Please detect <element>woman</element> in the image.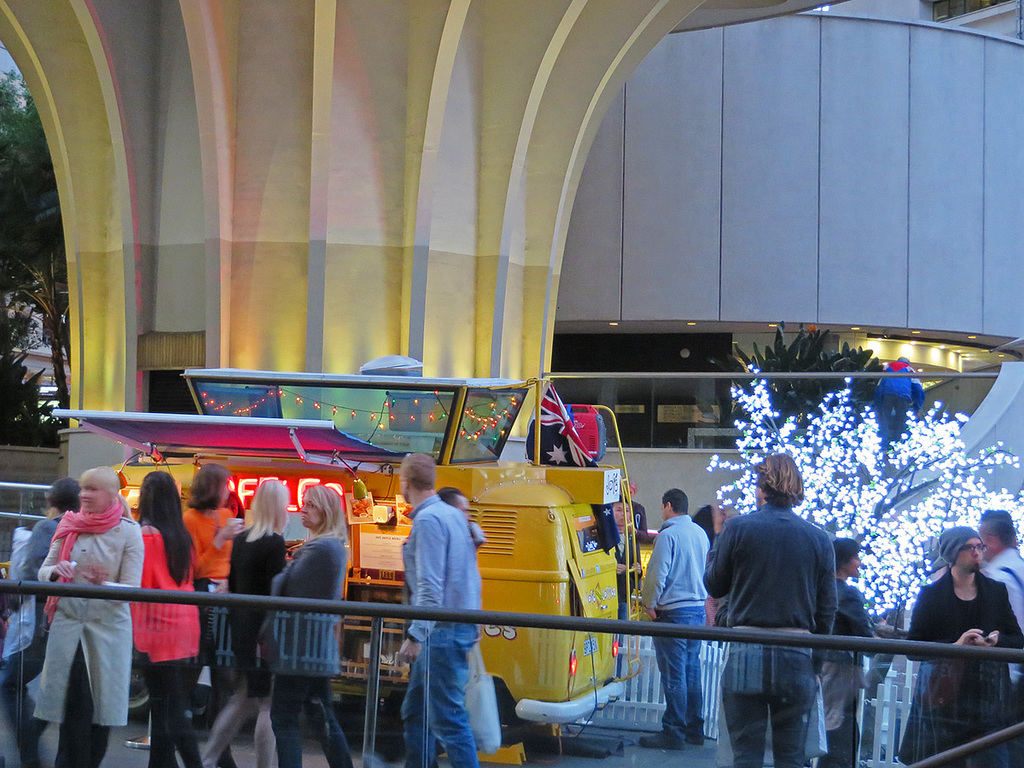
locate(198, 474, 292, 767).
